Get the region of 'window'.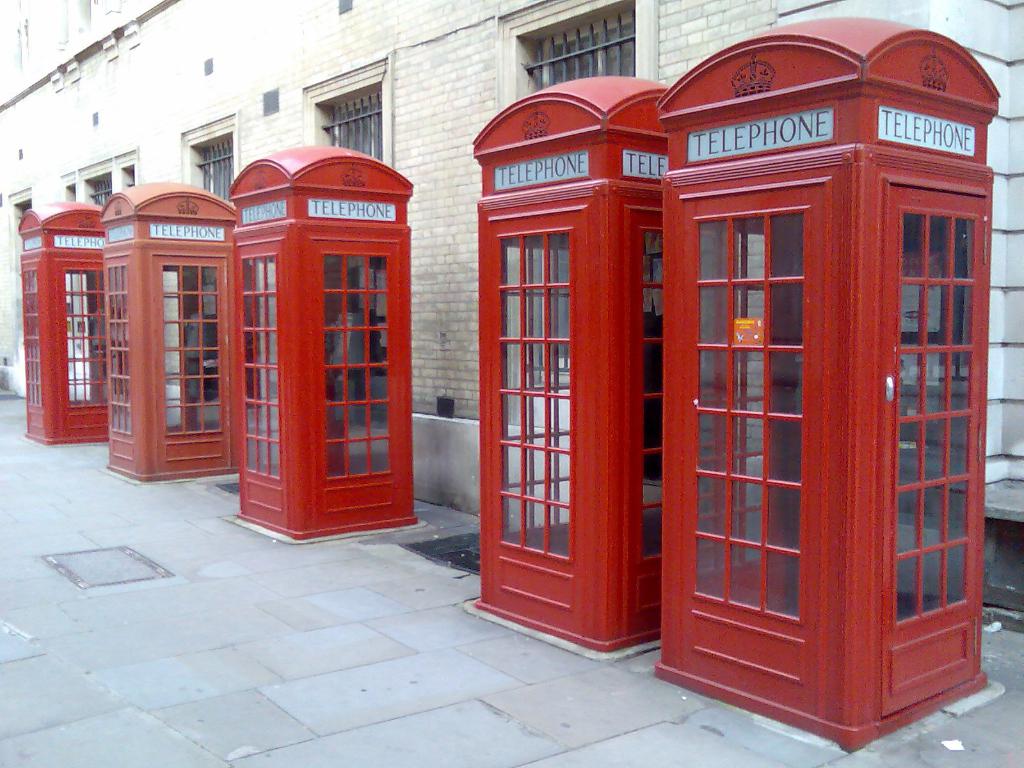
region(162, 116, 245, 213).
